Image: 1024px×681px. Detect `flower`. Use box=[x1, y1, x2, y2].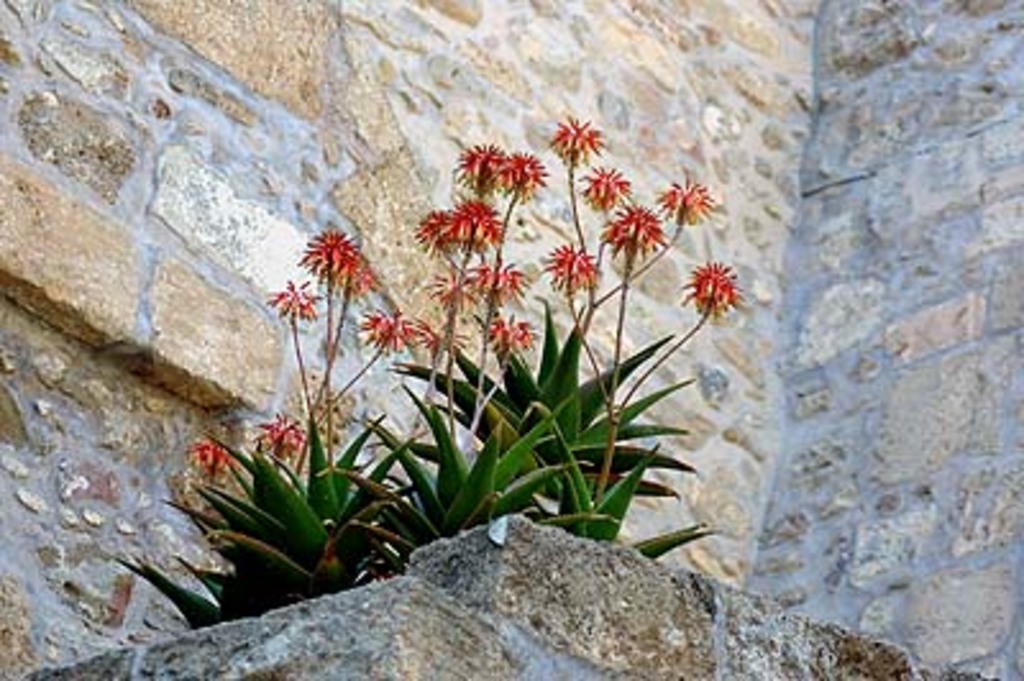
box=[184, 433, 238, 471].
